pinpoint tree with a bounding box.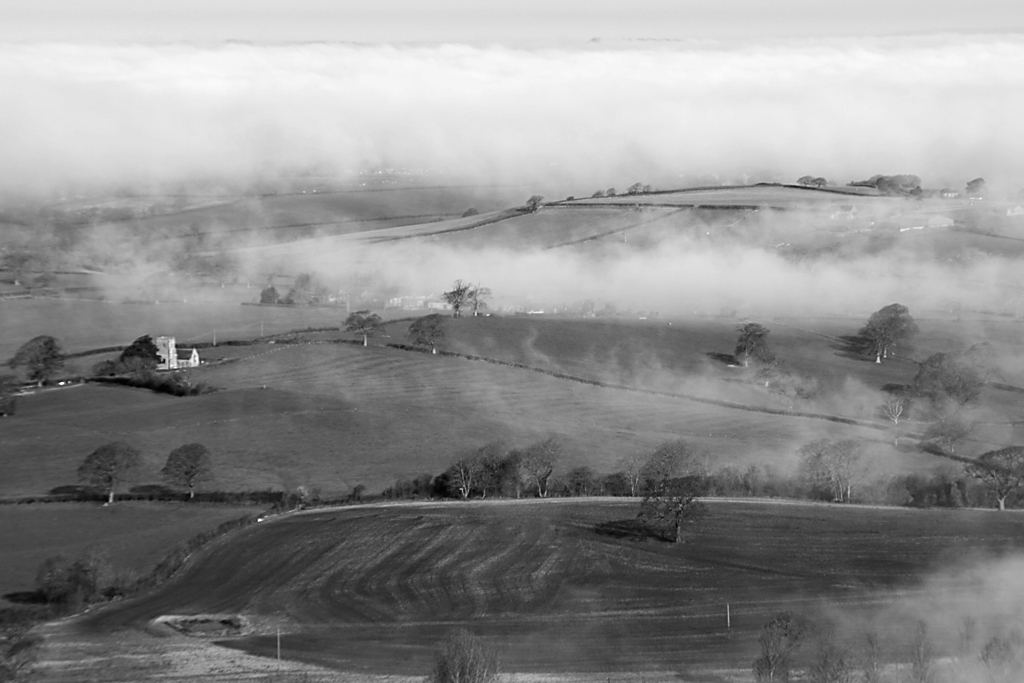
<box>641,181,650,191</box>.
